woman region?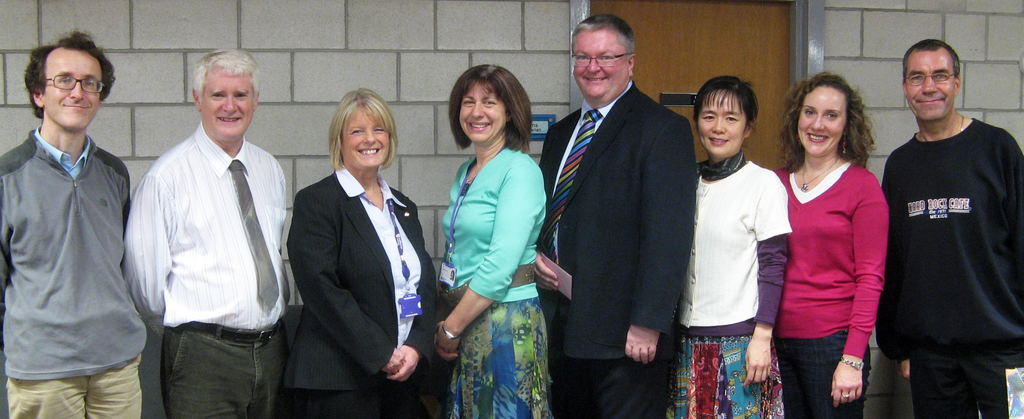
crop(428, 64, 554, 418)
